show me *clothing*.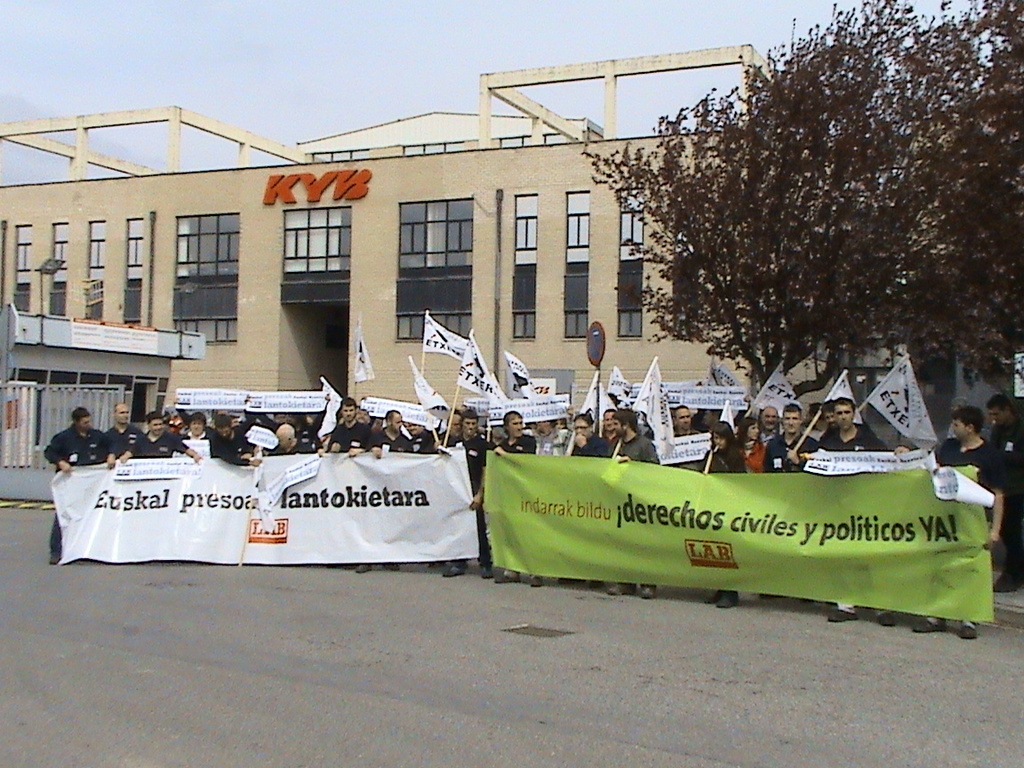
*clothing* is here: select_region(132, 432, 178, 454).
